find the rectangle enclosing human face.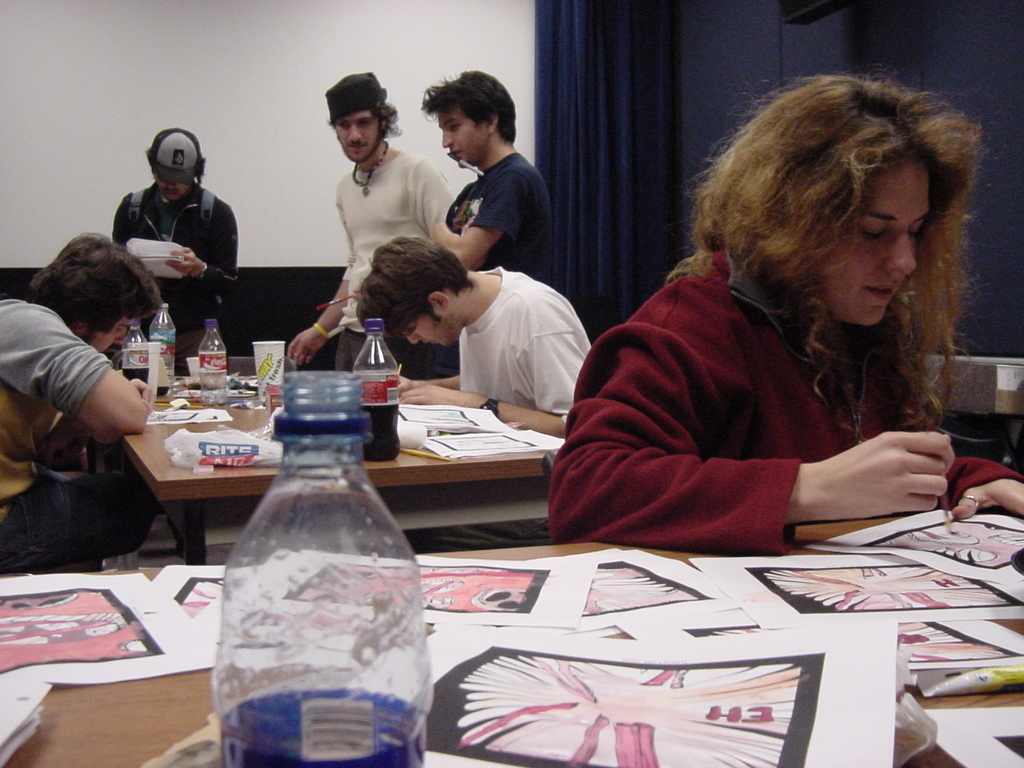
x1=439 y1=112 x2=491 y2=167.
